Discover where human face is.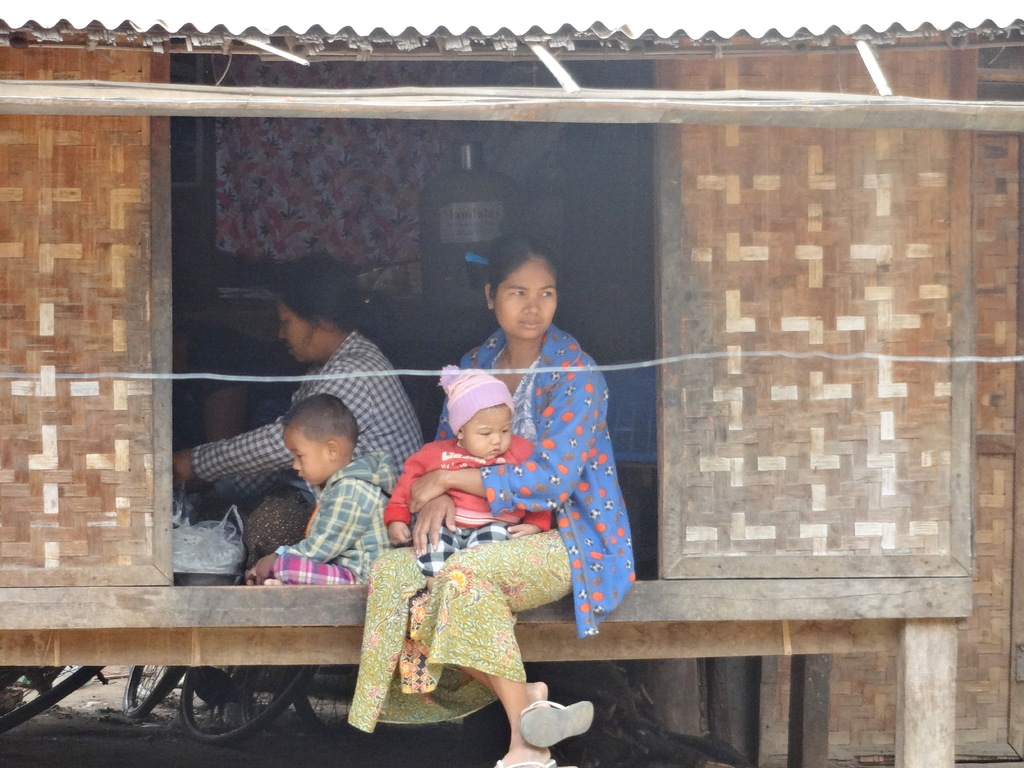
Discovered at <region>285, 434, 330, 484</region>.
